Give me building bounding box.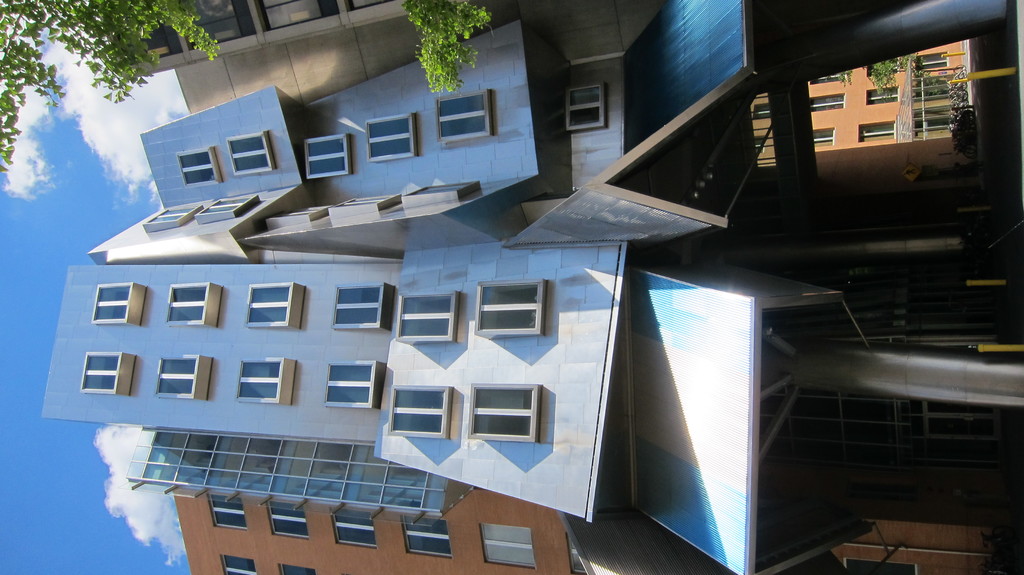
(x1=166, y1=480, x2=570, y2=574).
